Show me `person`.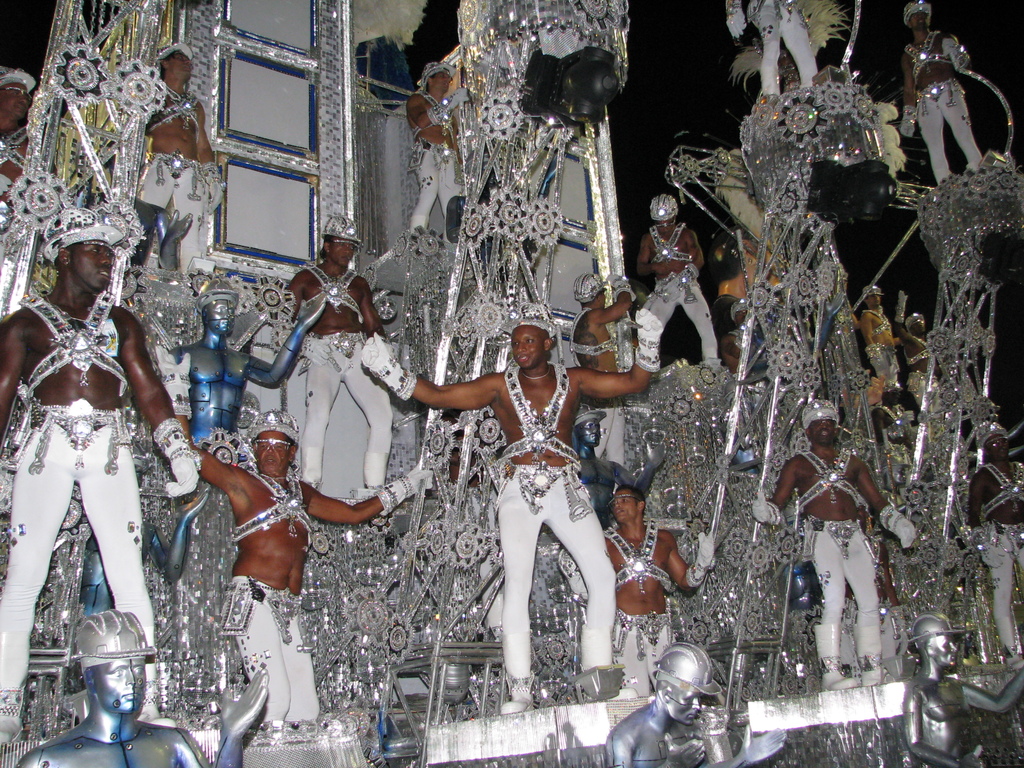
`person` is here: {"left": 844, "top": 287, "right": 911, "bottom": 397}.
